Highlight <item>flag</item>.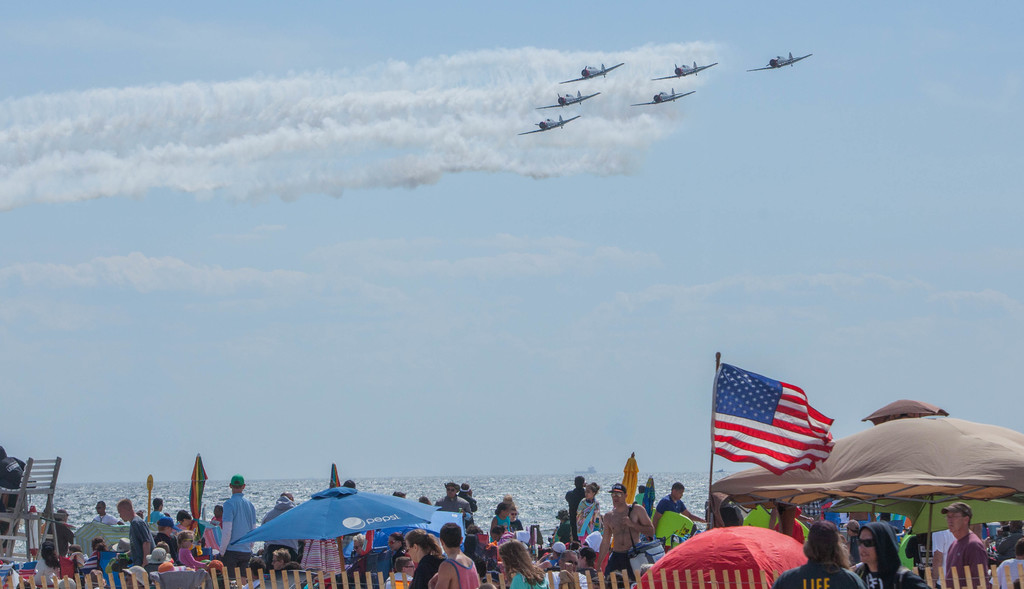
Highlighted region: 330:460:347:487.
